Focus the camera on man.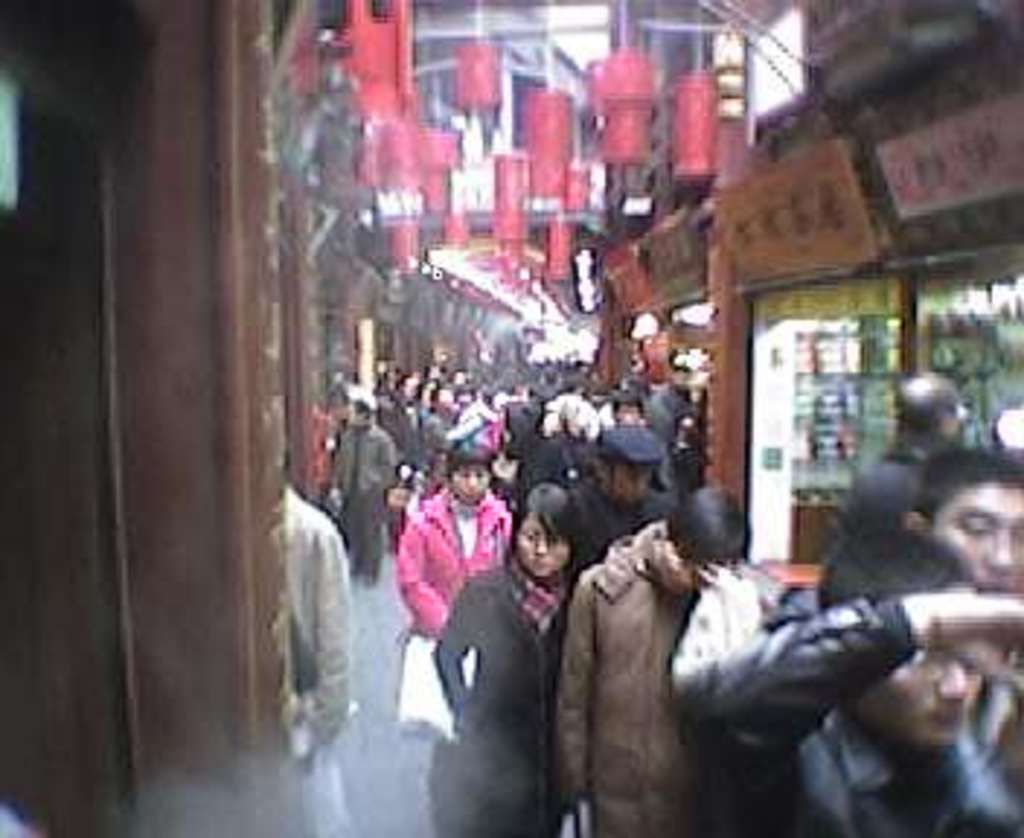
Focus region: Rect(684, 466, 1021, 791).
